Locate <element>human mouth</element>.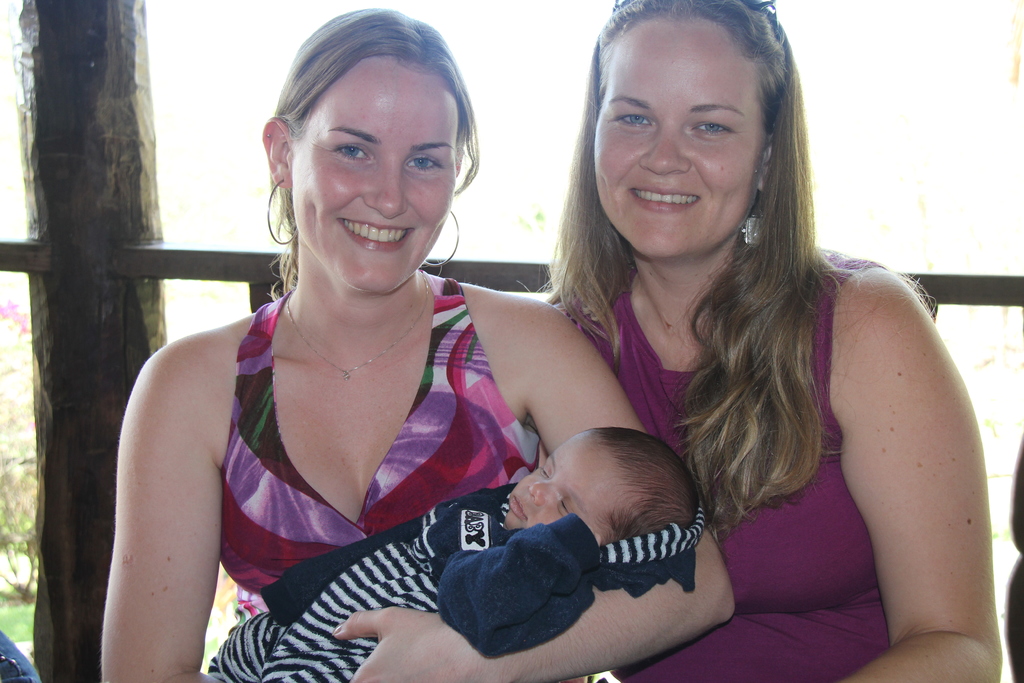
Bounding box: bbox=[506, 498, 525, 520].
